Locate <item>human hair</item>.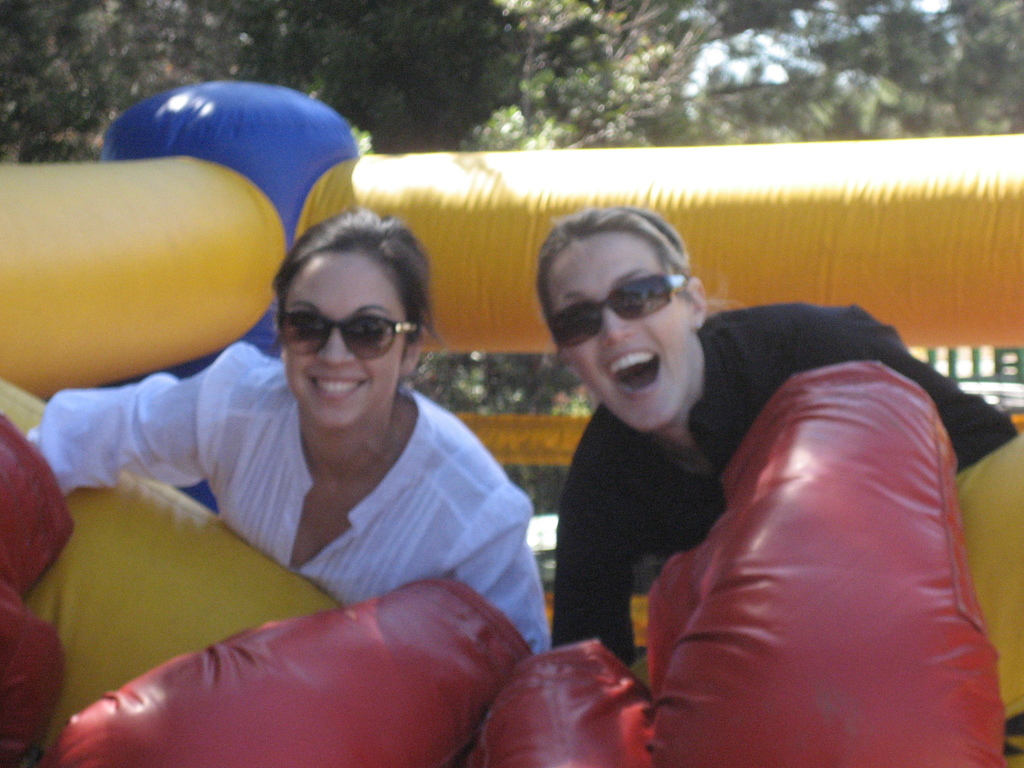
Bounding box: BBox(536, 202, 746, 347).
